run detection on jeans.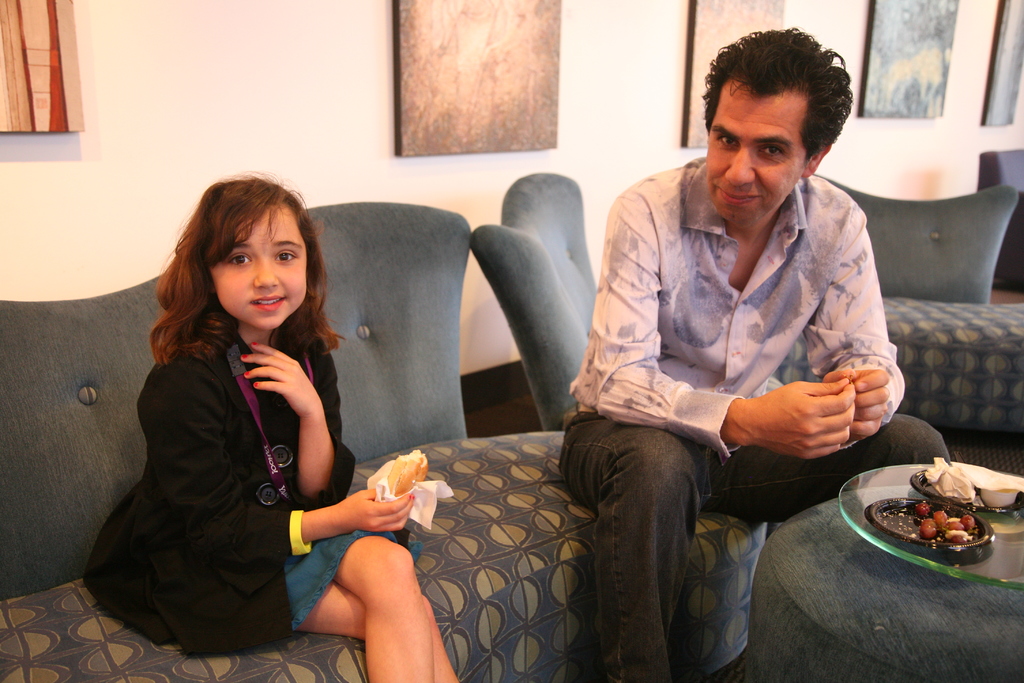
Result: [545,375,836,682].
